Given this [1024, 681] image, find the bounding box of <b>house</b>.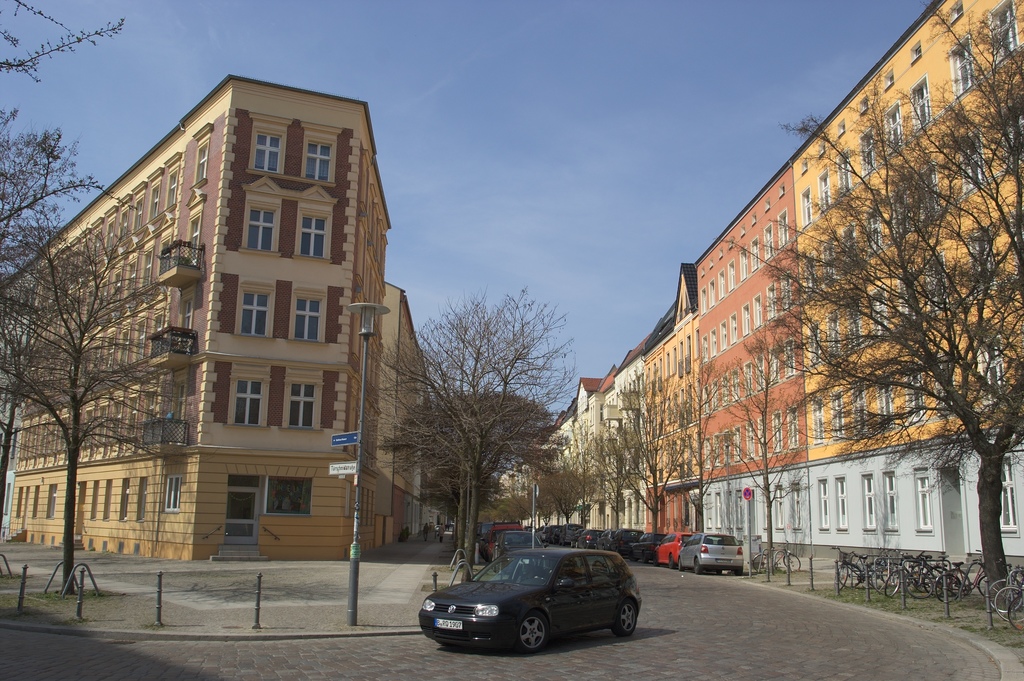
(616, 260, 701, 561).
